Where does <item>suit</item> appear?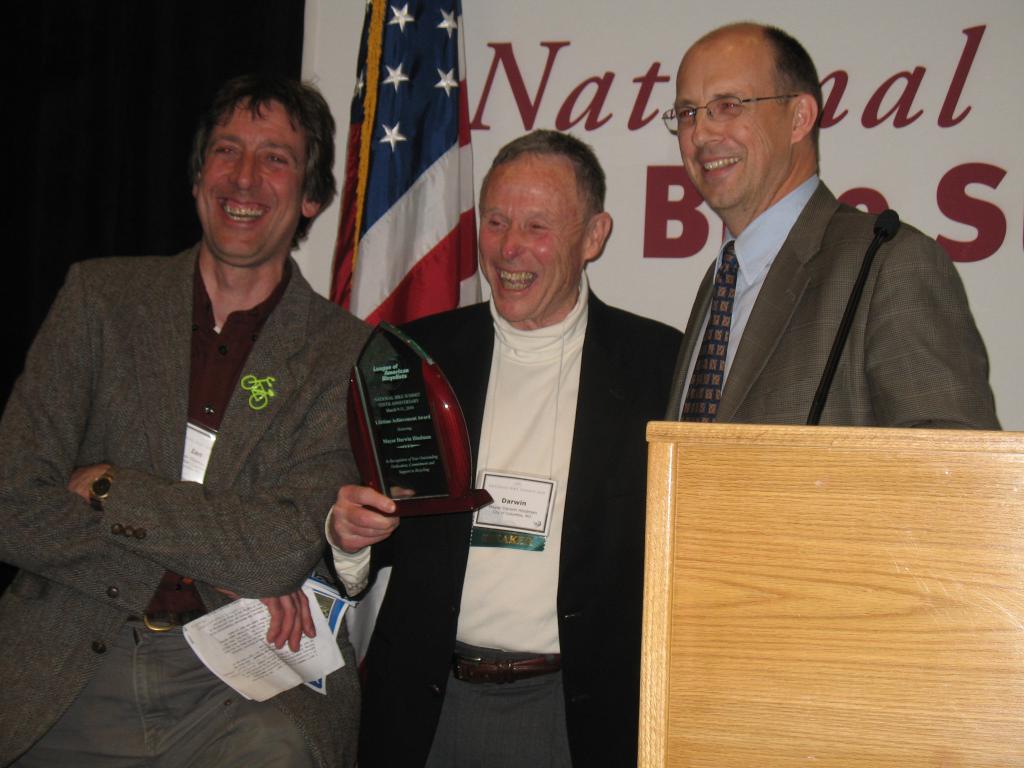
Appears at x1=662 y1=175 x2=1001 y2=428.
